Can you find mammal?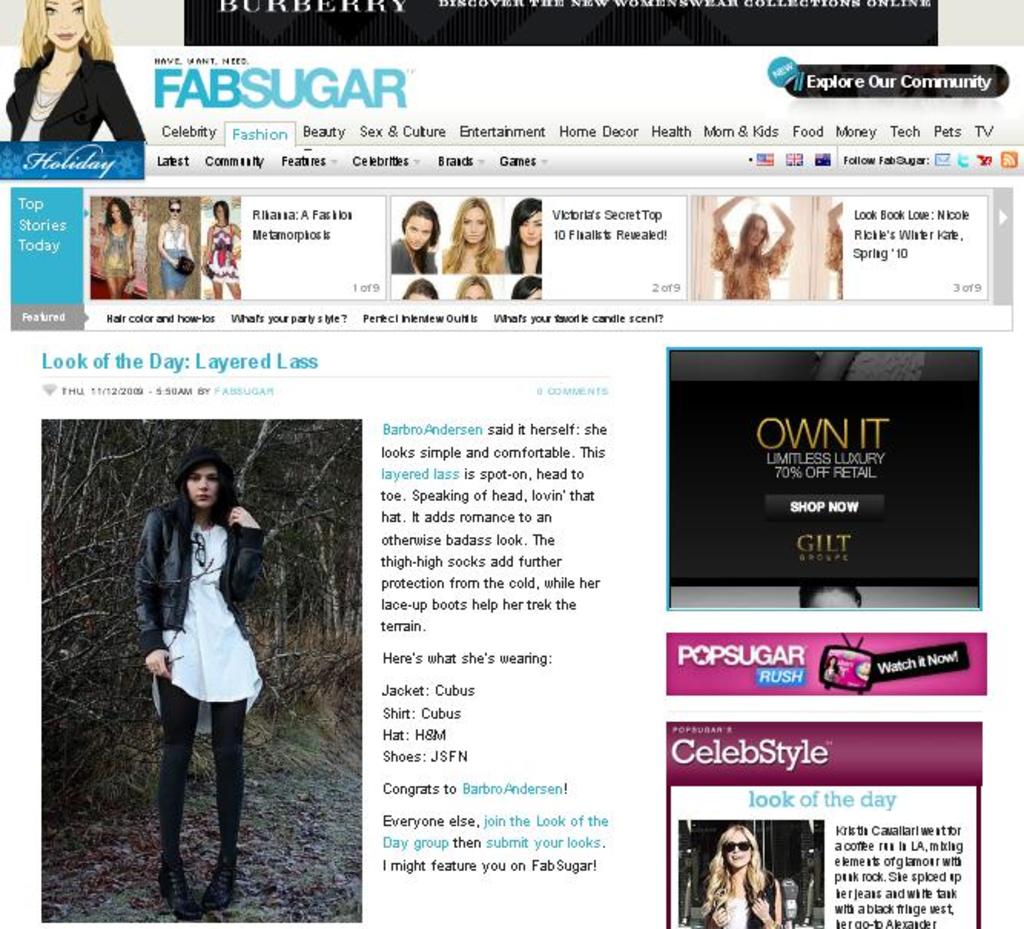
Yes, bounding box: detection(456, 275, 491, 298).
